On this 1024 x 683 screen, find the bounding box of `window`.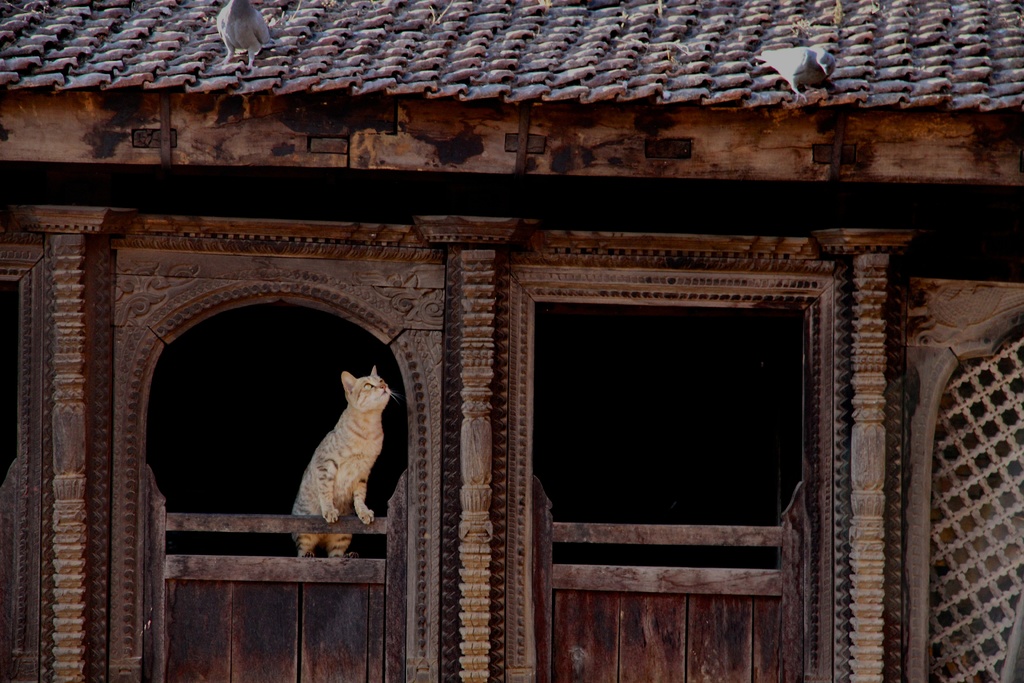
Bounding box: rect(520, 252, 868, 566).
